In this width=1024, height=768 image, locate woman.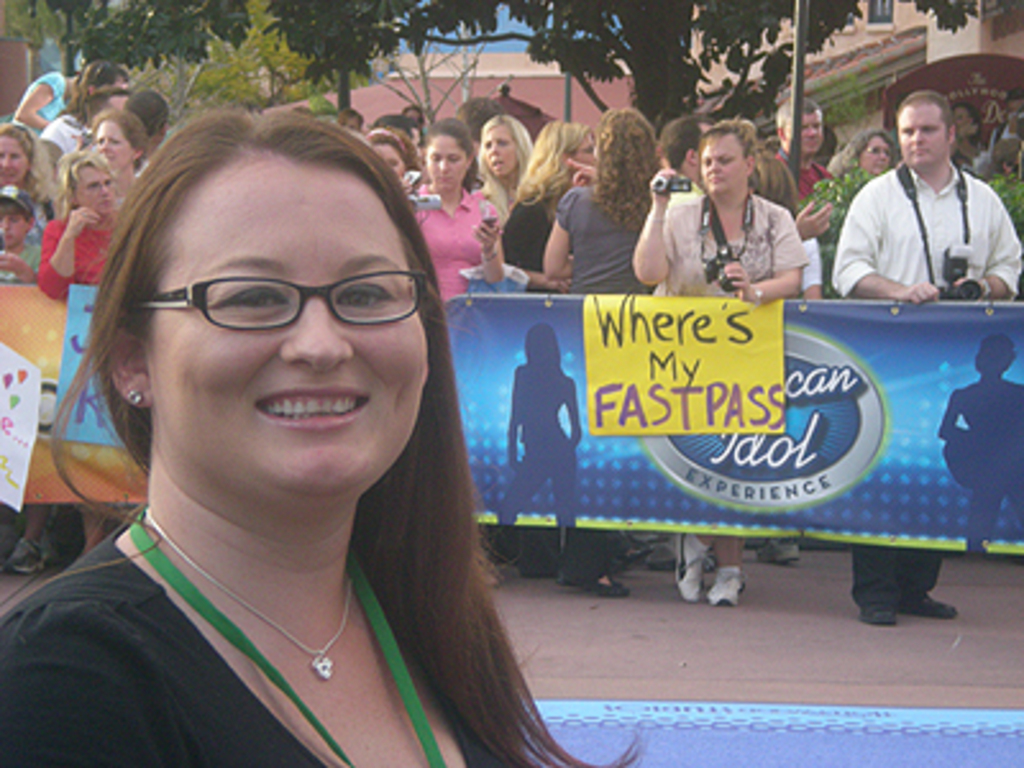
Bounding box: pyautogui.locateOnScreen(33, 146, 133, 287).
